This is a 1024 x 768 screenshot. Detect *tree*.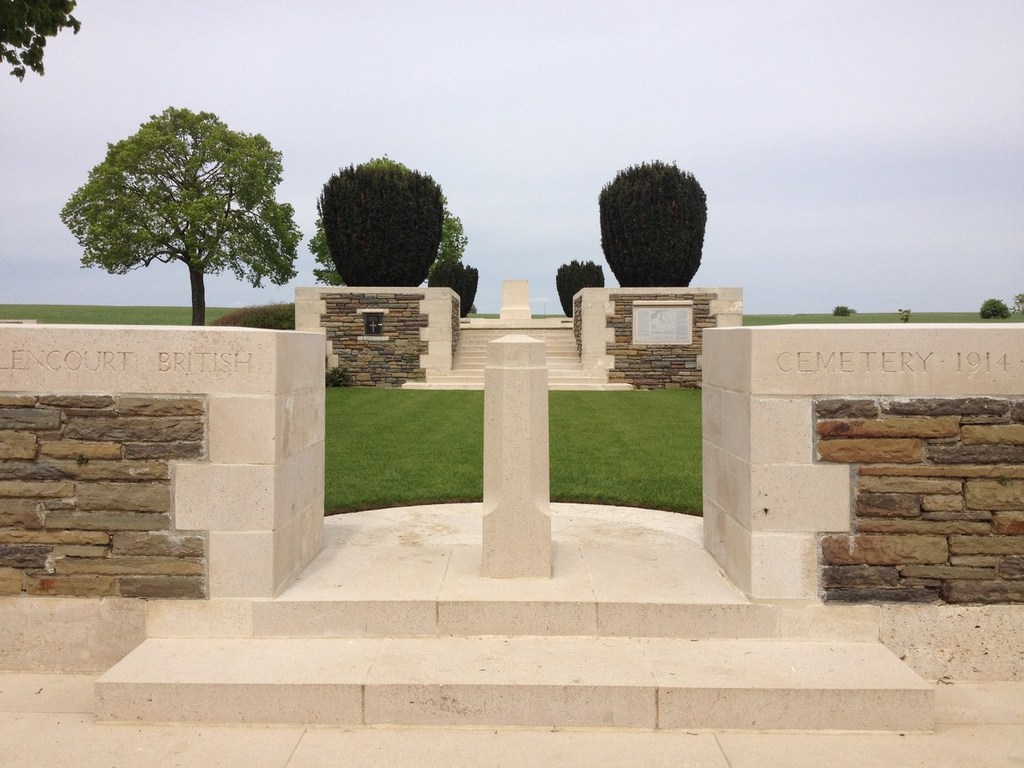
pyautogui.locateOnScreen(67, 94, 277, 311).
